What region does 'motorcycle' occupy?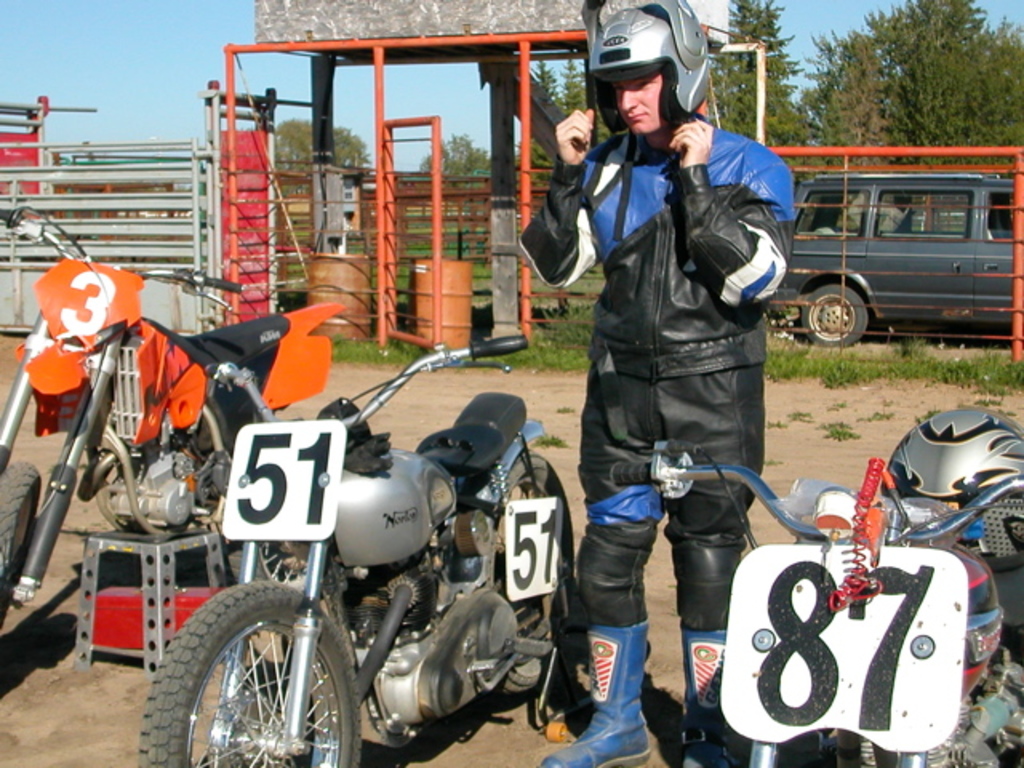
detection(0, 197, 347, 650).
